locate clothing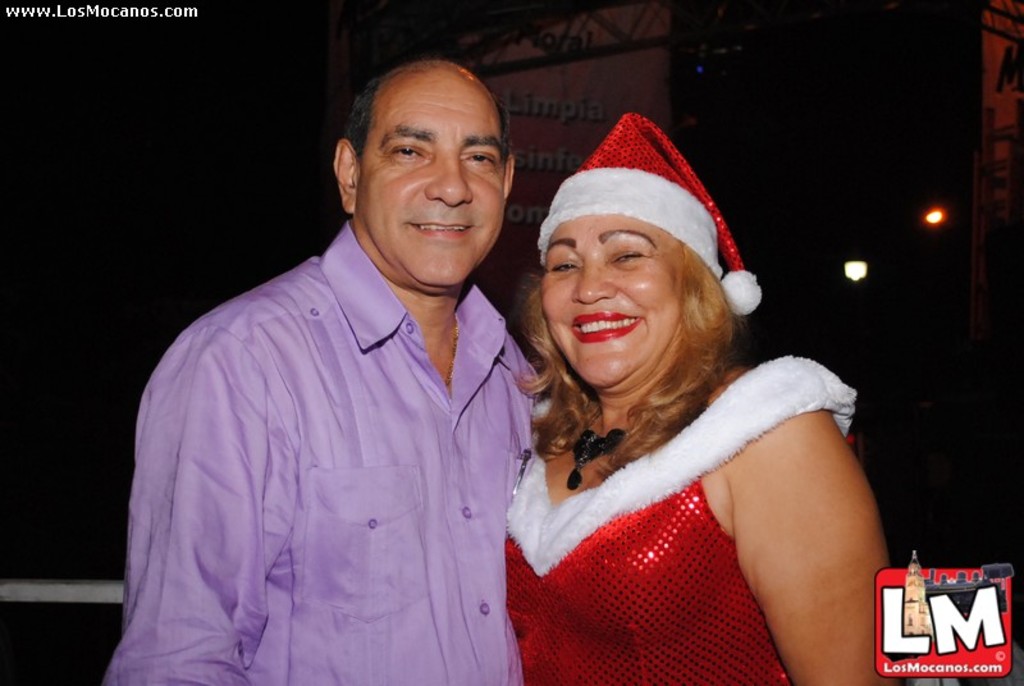
[left=499, top=348, right=852, bottom=685]
